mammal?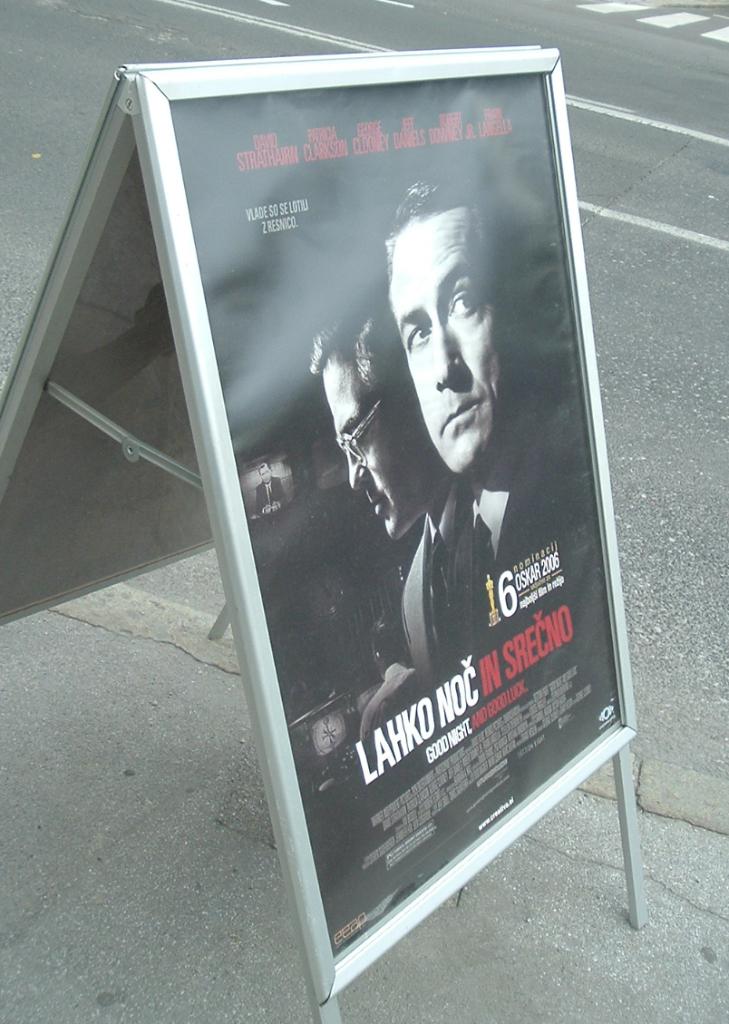
[left=297, top=312, right=467, bottom=685]
